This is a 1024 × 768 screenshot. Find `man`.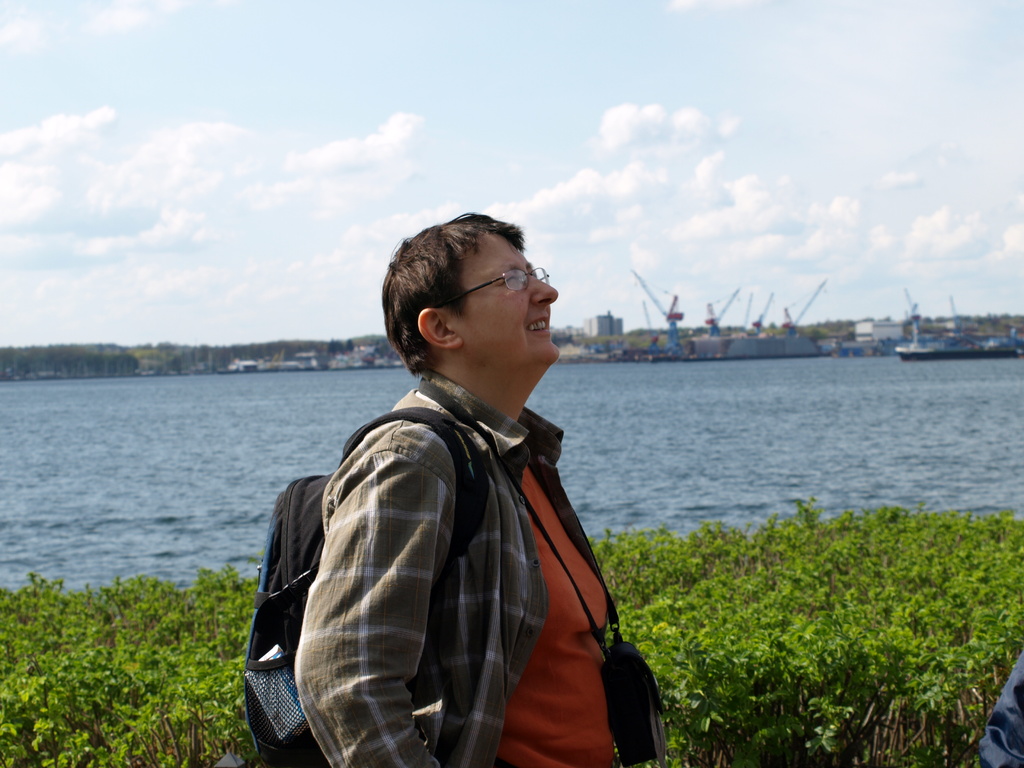
Bounding box: Rect(257, 218, 633, 767).
